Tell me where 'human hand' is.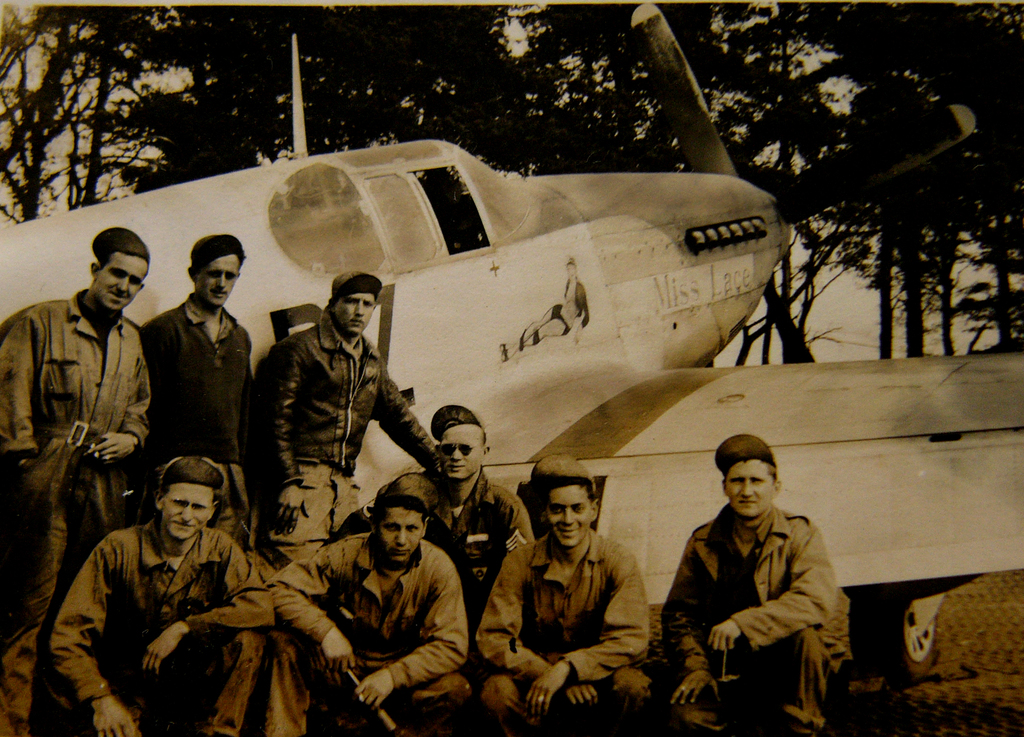
'human hand' is at 560/682/600/716.
